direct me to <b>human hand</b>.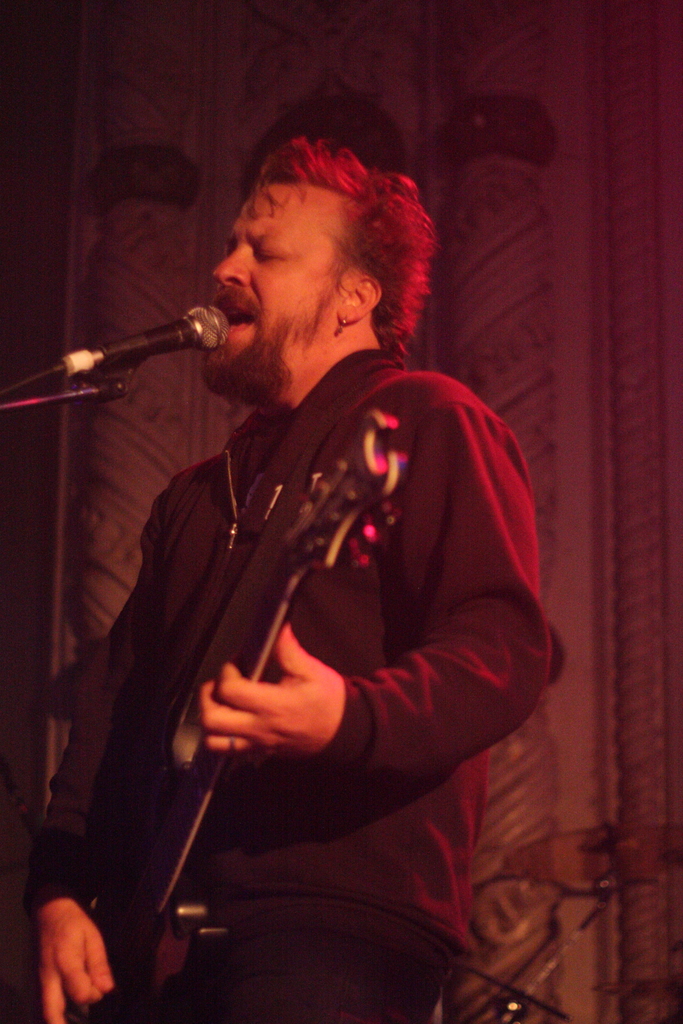
Direction: bbox=[201, 623, 345, 762].
